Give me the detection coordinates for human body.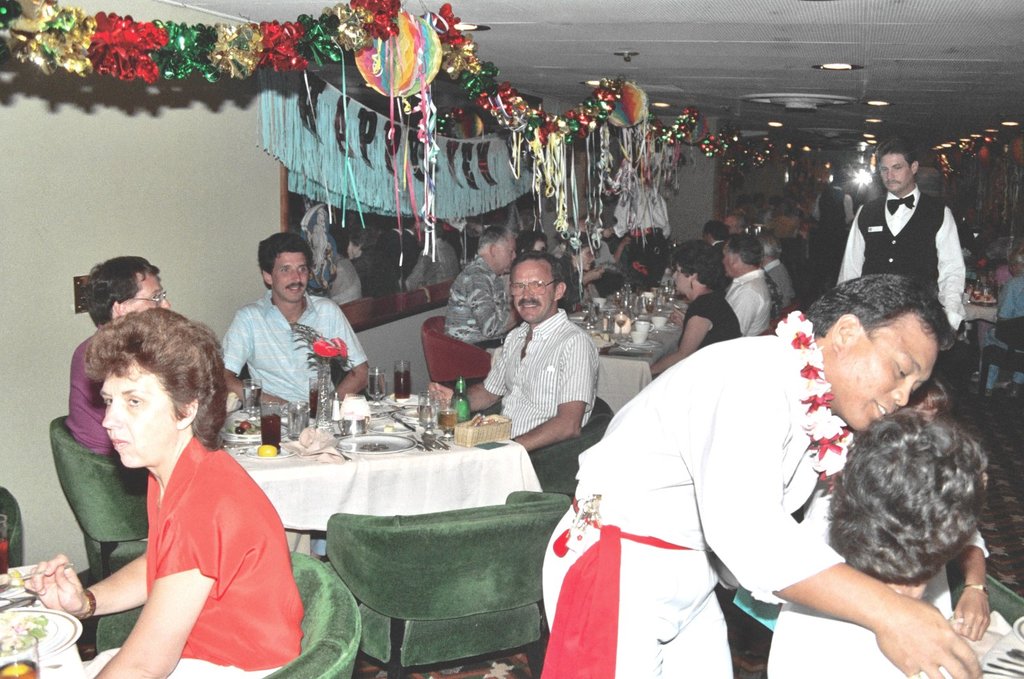
217,232,380,442.
